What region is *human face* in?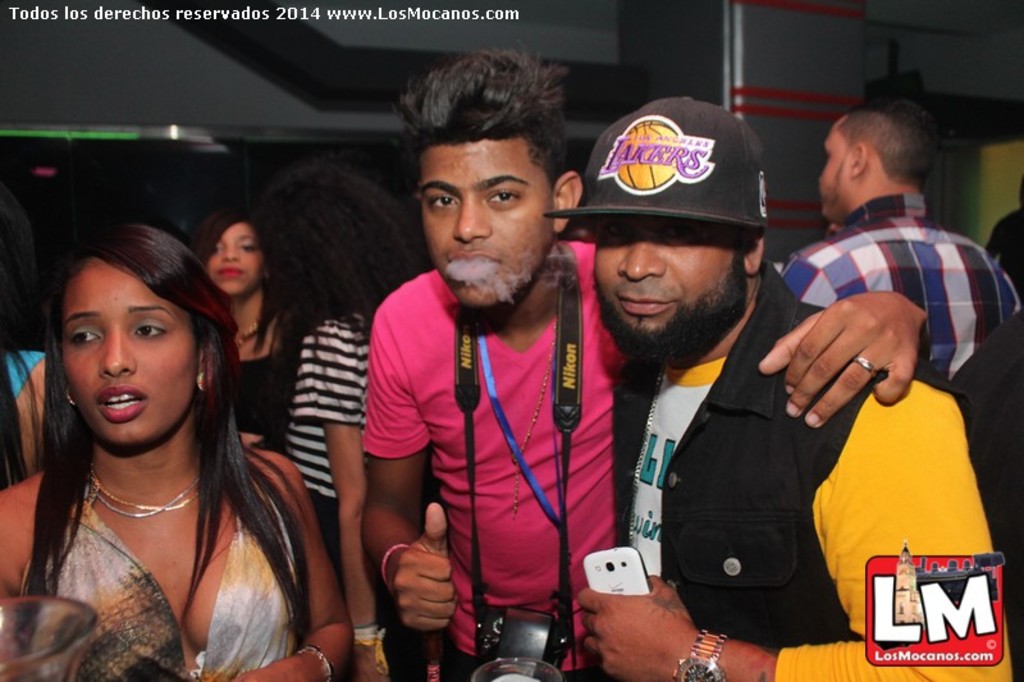
(x1=820, y1=115, x2=856, y2=216).
